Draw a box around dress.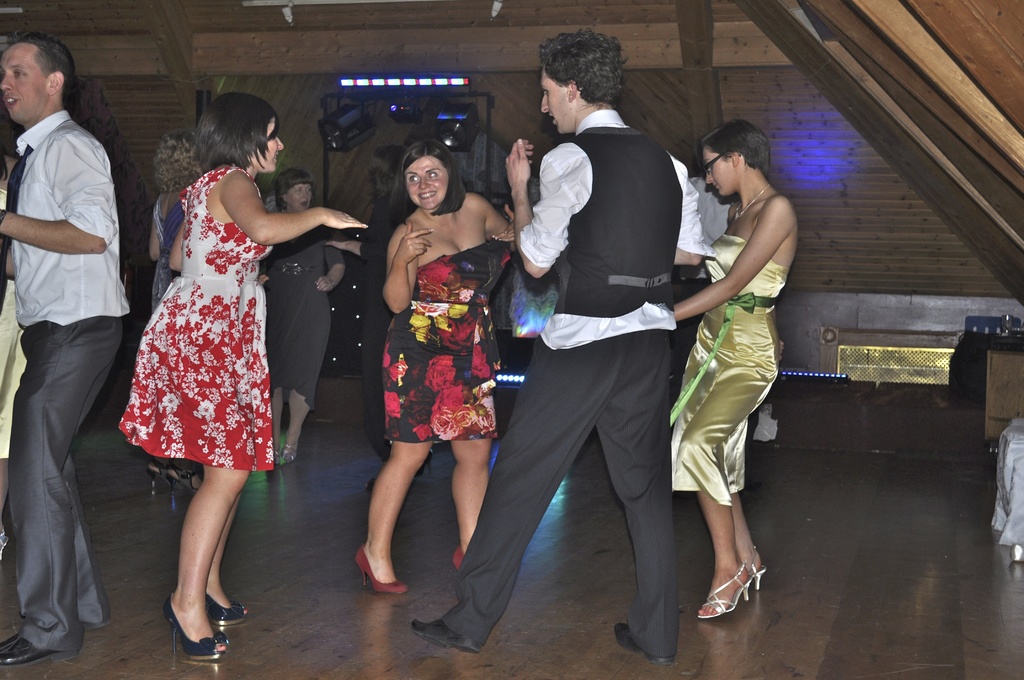
(267,225,344,416).
